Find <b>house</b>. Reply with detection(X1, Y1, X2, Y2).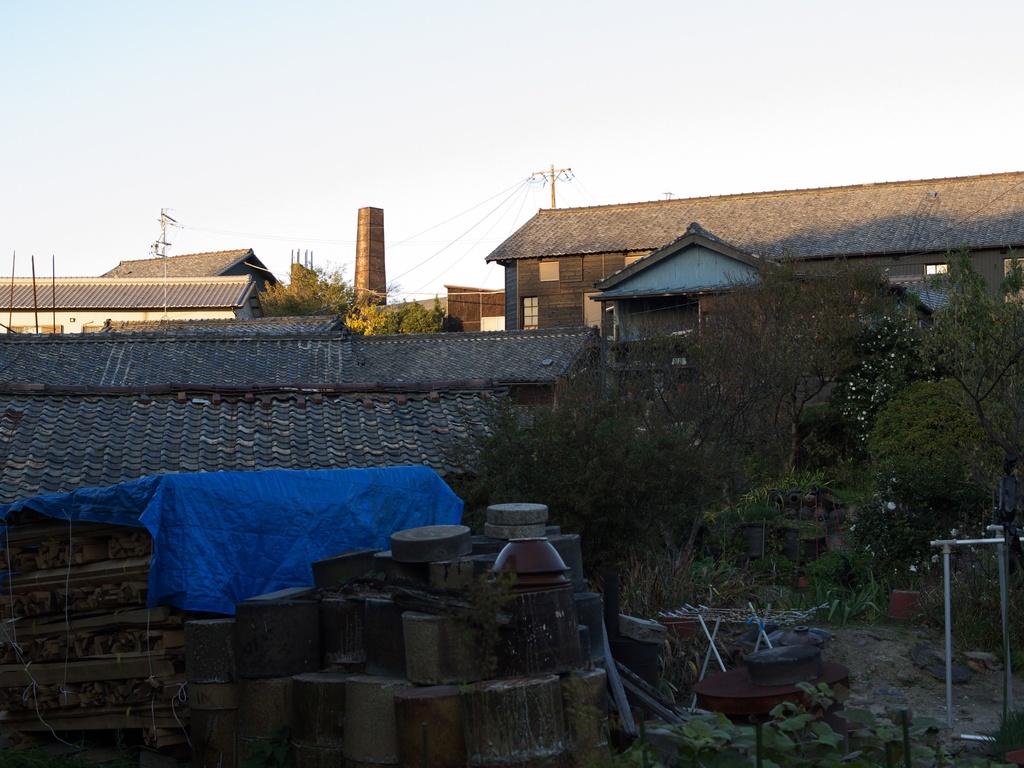
detection(99, 246, 281, 297).
